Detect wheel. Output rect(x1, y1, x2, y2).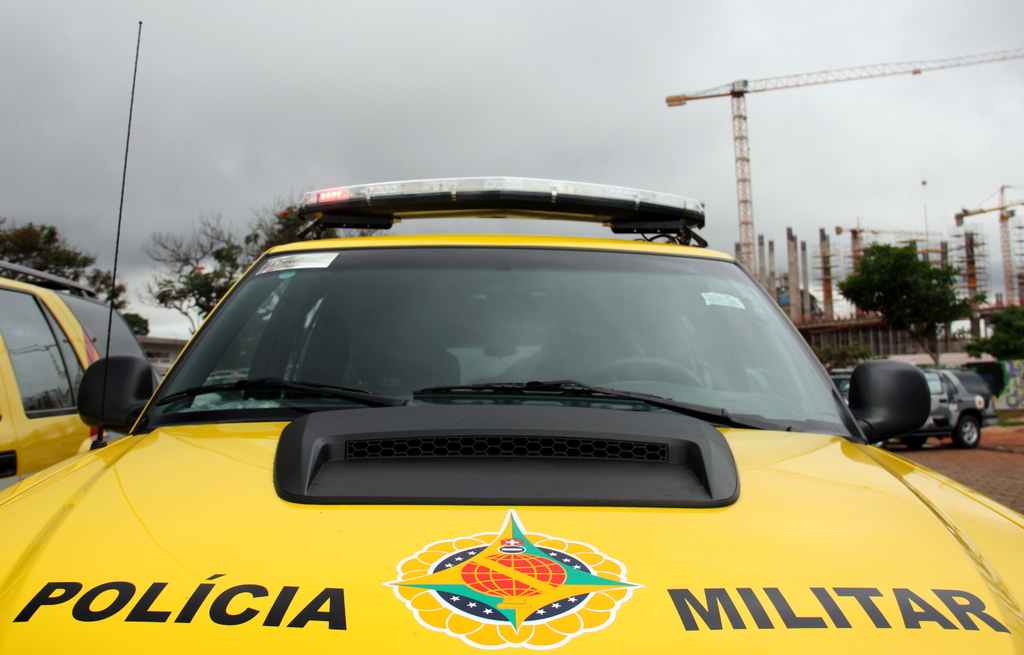
rect(954, 412, 985, 452).
